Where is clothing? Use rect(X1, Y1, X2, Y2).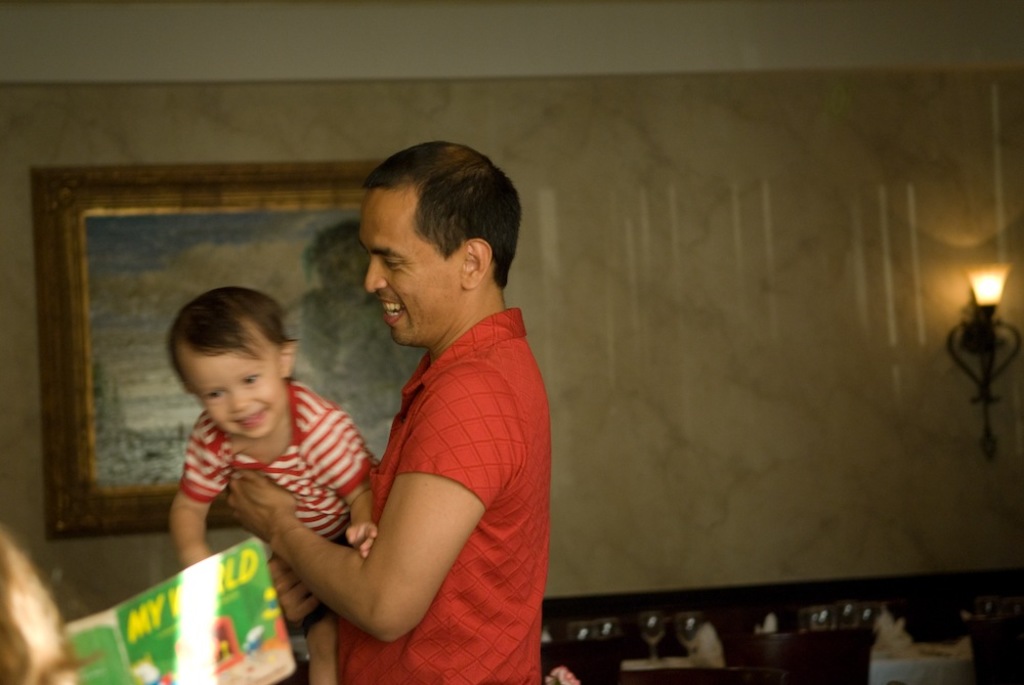
rect(174, 373, 360, 628).
